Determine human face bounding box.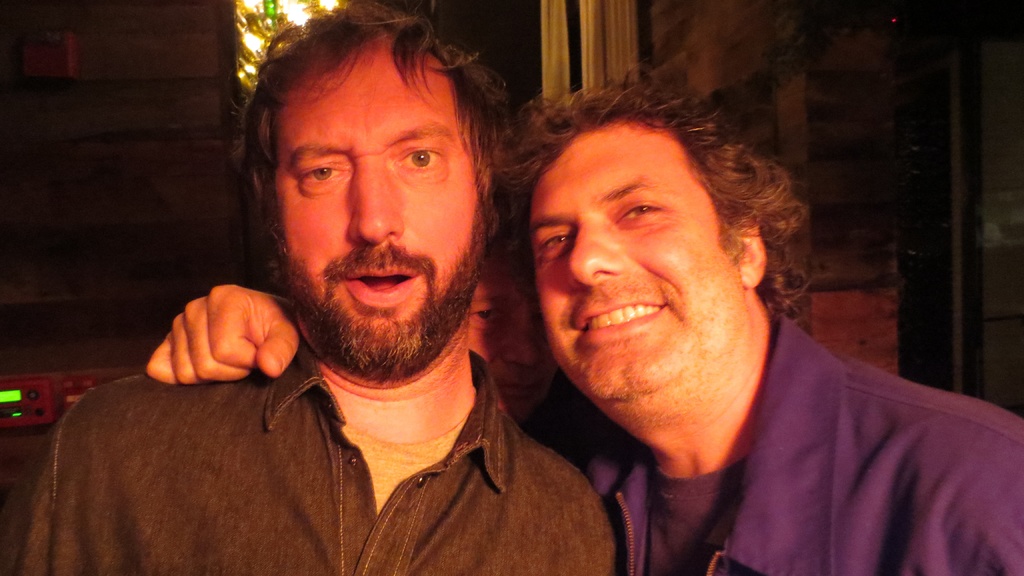
Determined: bbox=(278, 41, 483, 371).
